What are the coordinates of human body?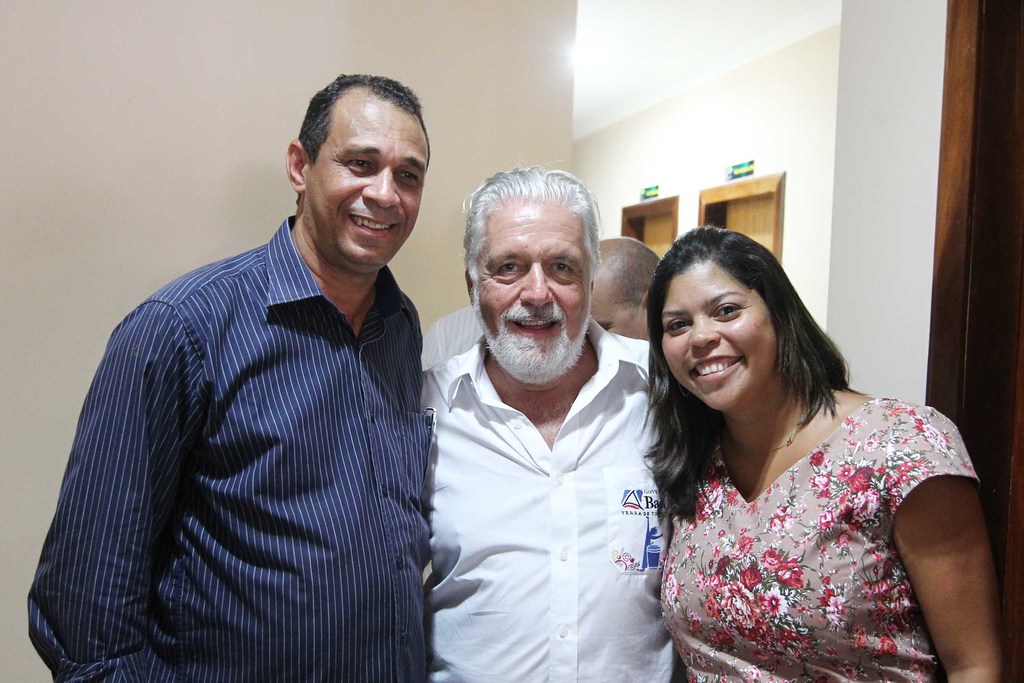
bbox(642, 220, 1016, 682).
